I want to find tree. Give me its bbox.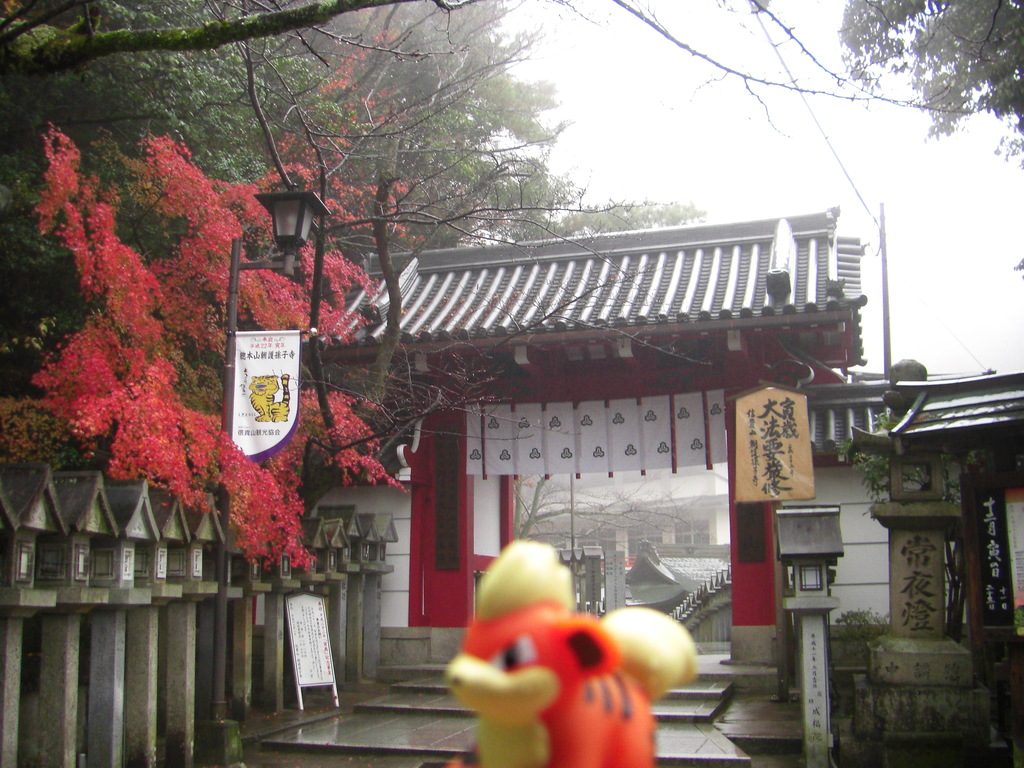
BBox(0, 112, 460, 583).
